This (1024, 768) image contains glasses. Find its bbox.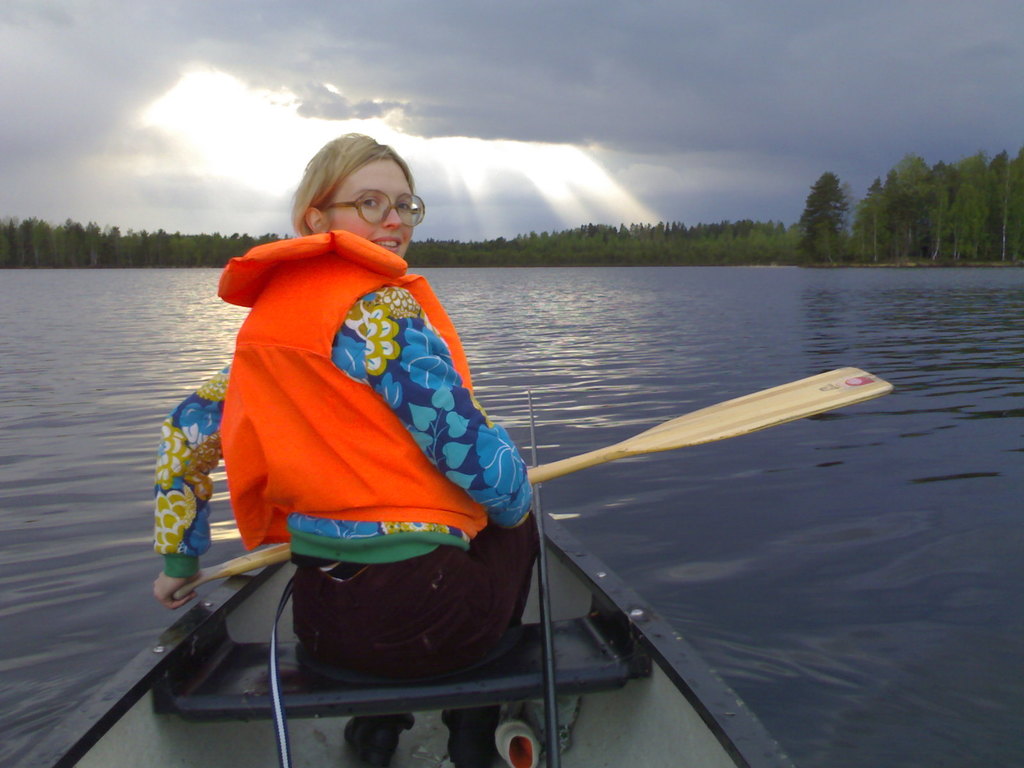
pyautogui.locateOnScreen(325, 186, 426, 228).
